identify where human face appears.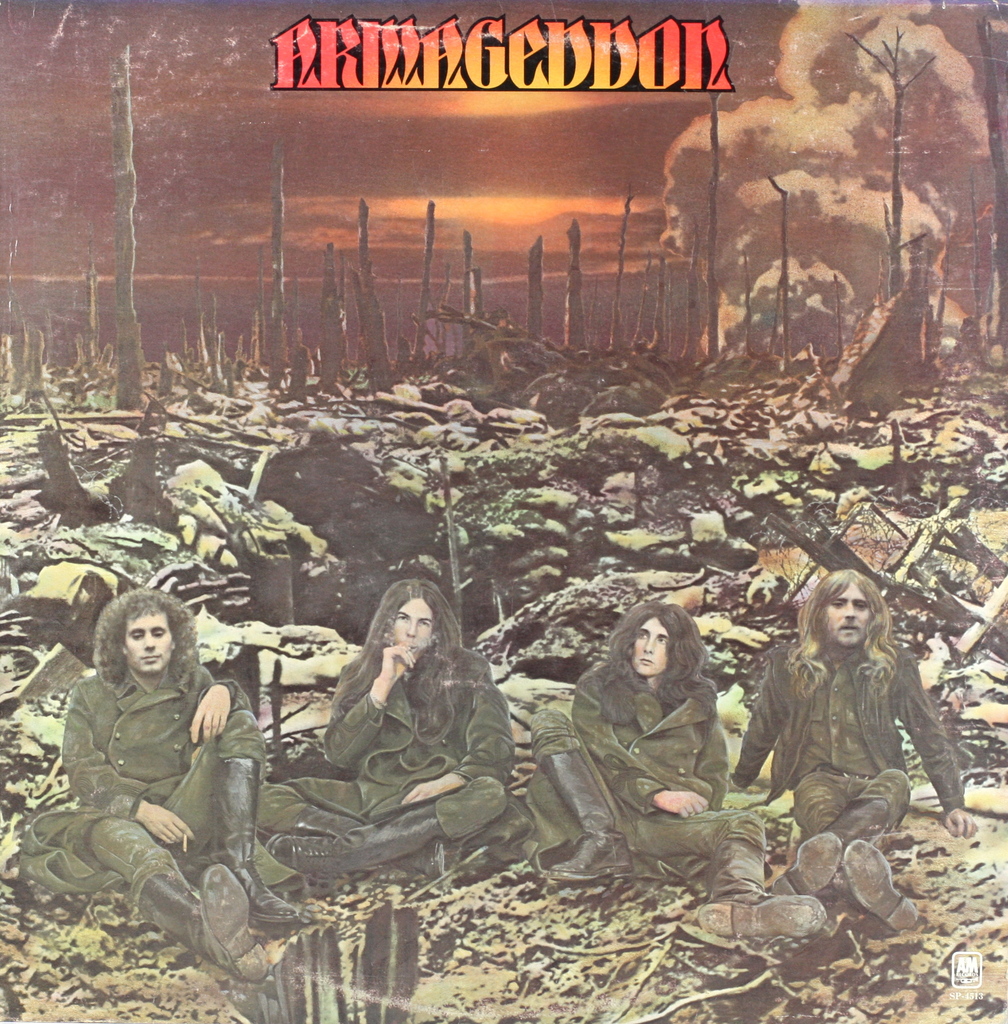
Appears at [824, 587, 874, 648].
